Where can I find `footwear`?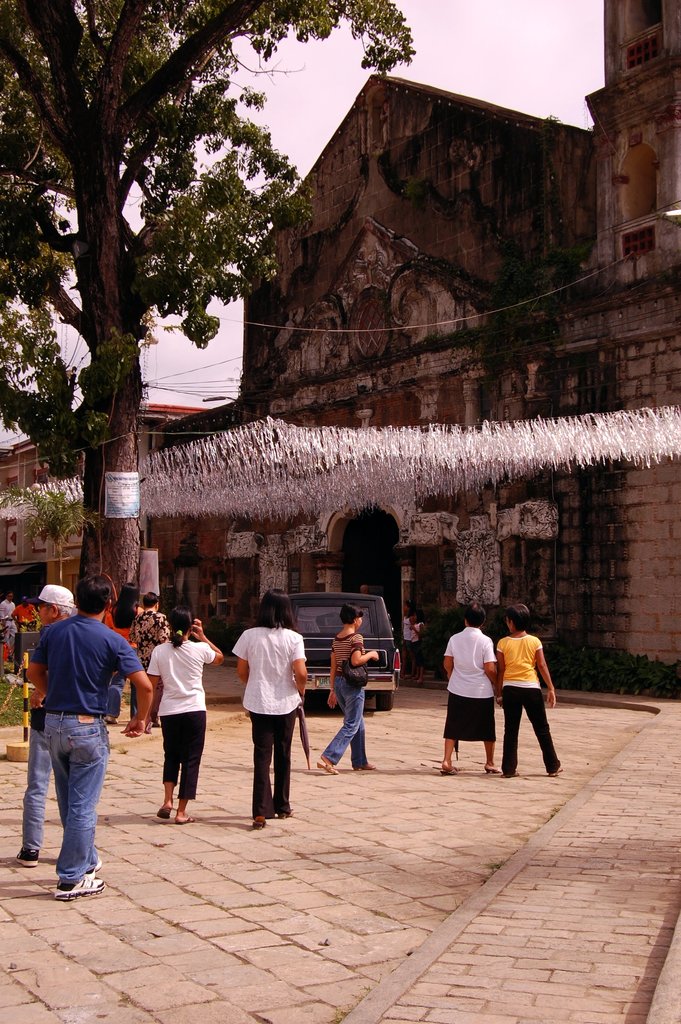
You can find it at pyautogui.locateOnScreen(102, 715, 116, 724).
